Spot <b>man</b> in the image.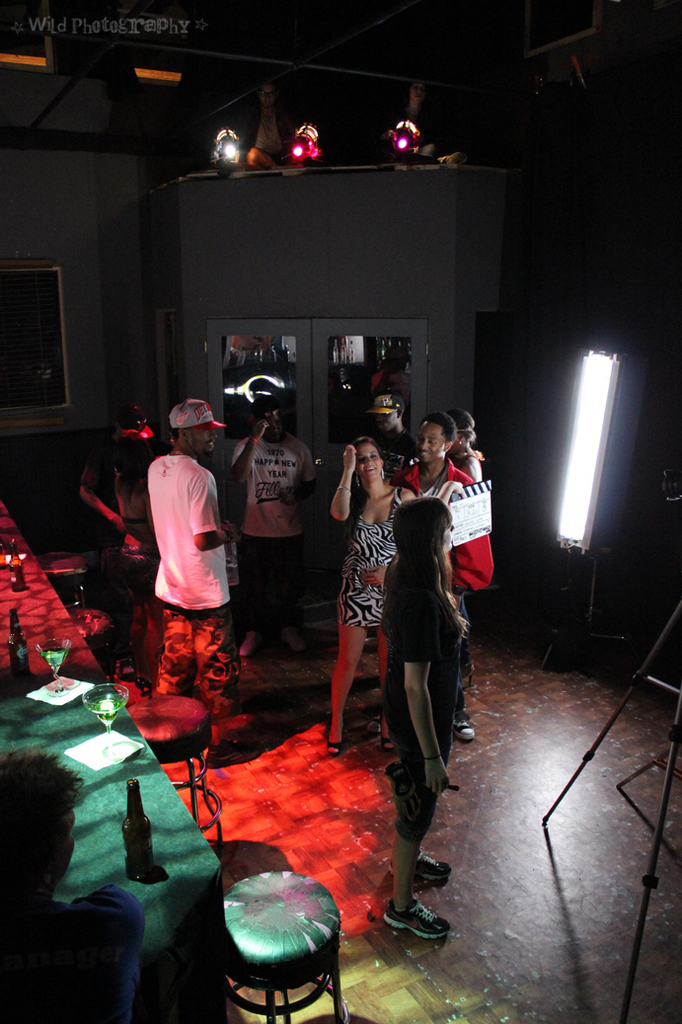
<b>man</b> found at crop(128, 399, 250, 745).
